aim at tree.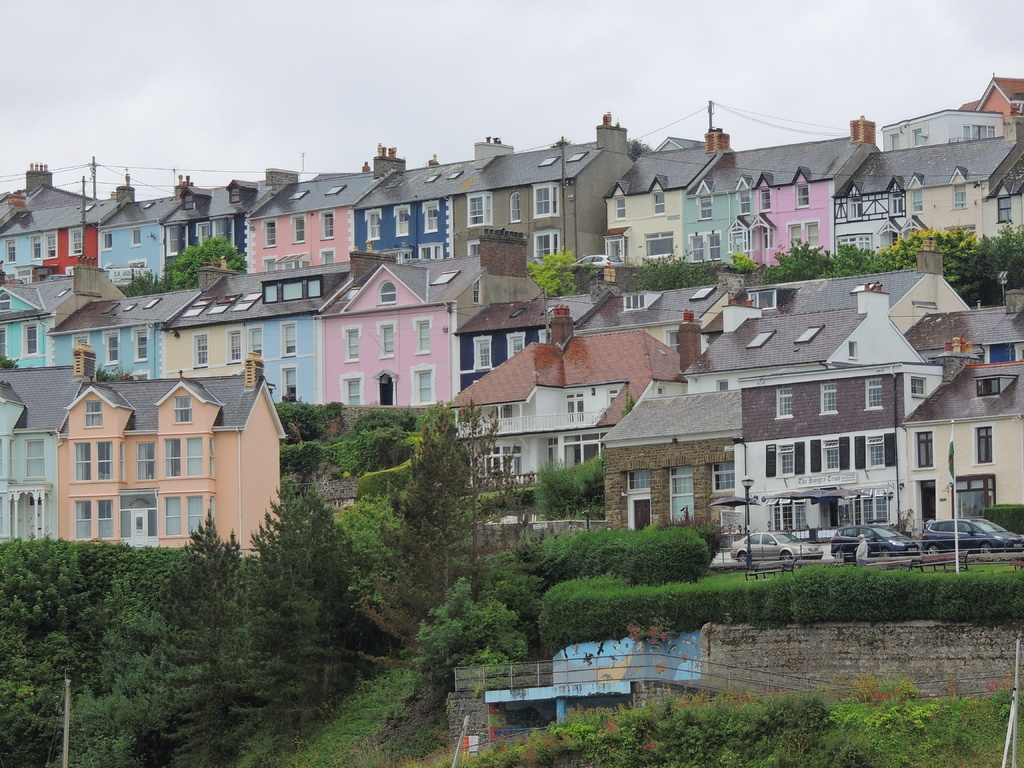
Aimed at left=628, top=241, right=719, bottom=292.
